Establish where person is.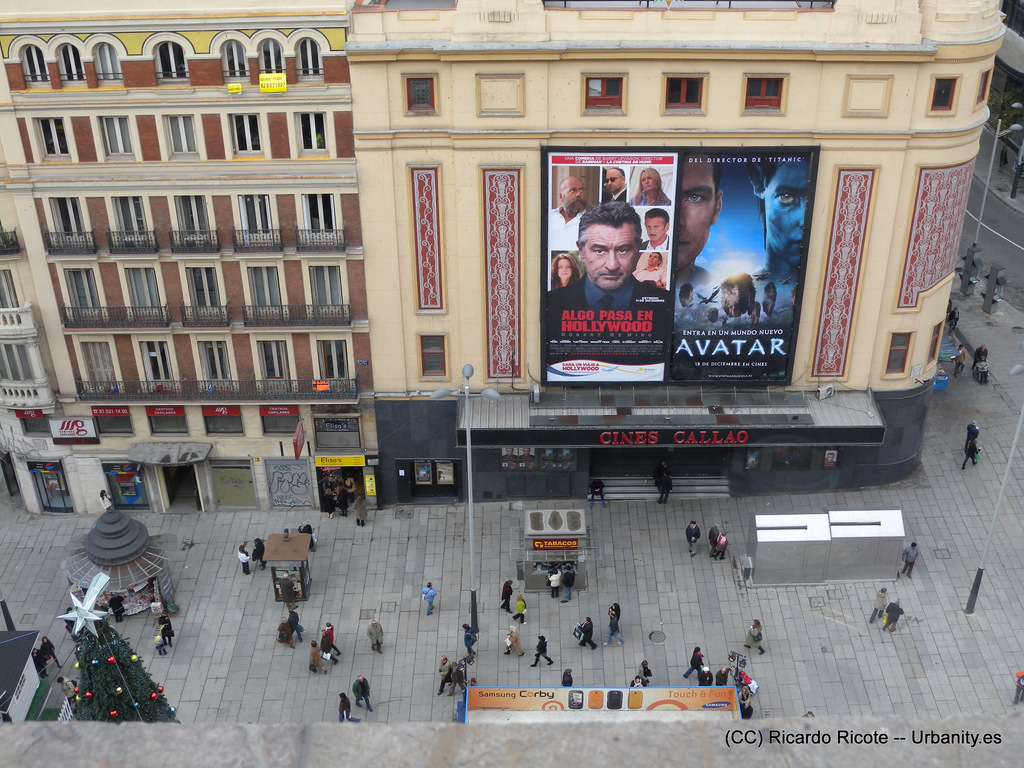
Established at Rect(642, 209, 671, 252).
